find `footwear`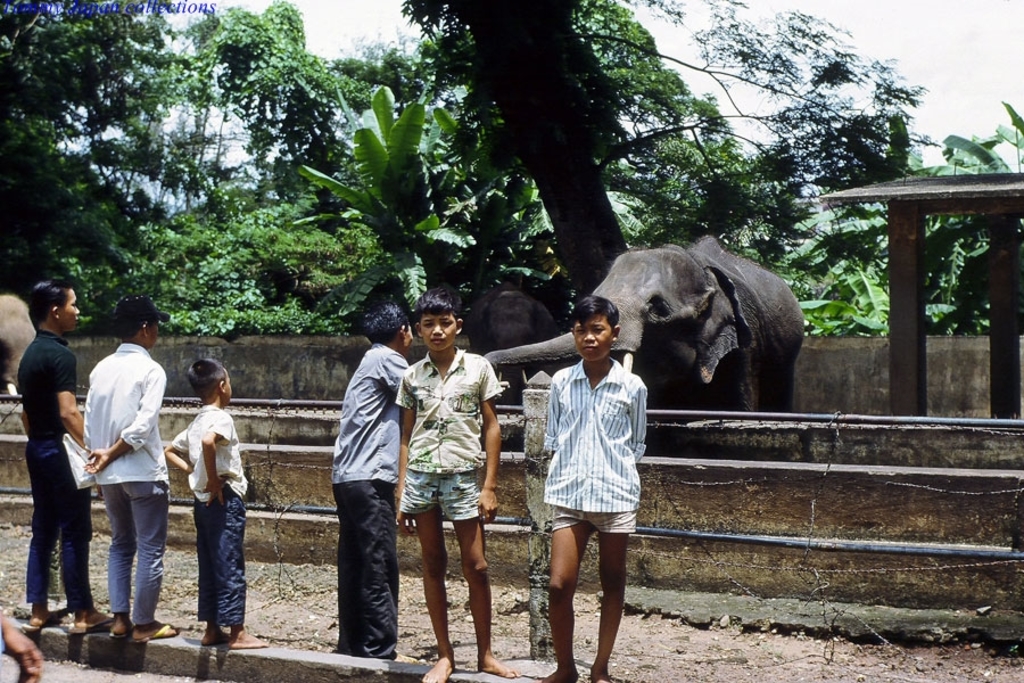
[x1=26, y1=596, x2=58, y2=627]
